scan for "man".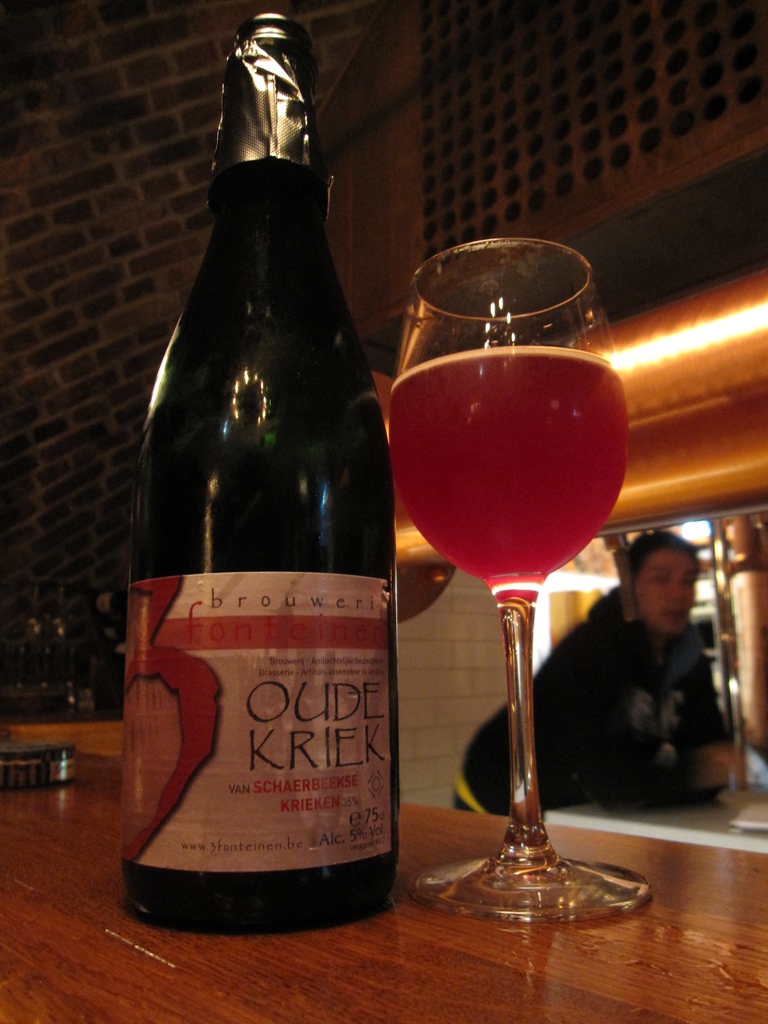
Scan result: crop(456, 526, 749, 822).
